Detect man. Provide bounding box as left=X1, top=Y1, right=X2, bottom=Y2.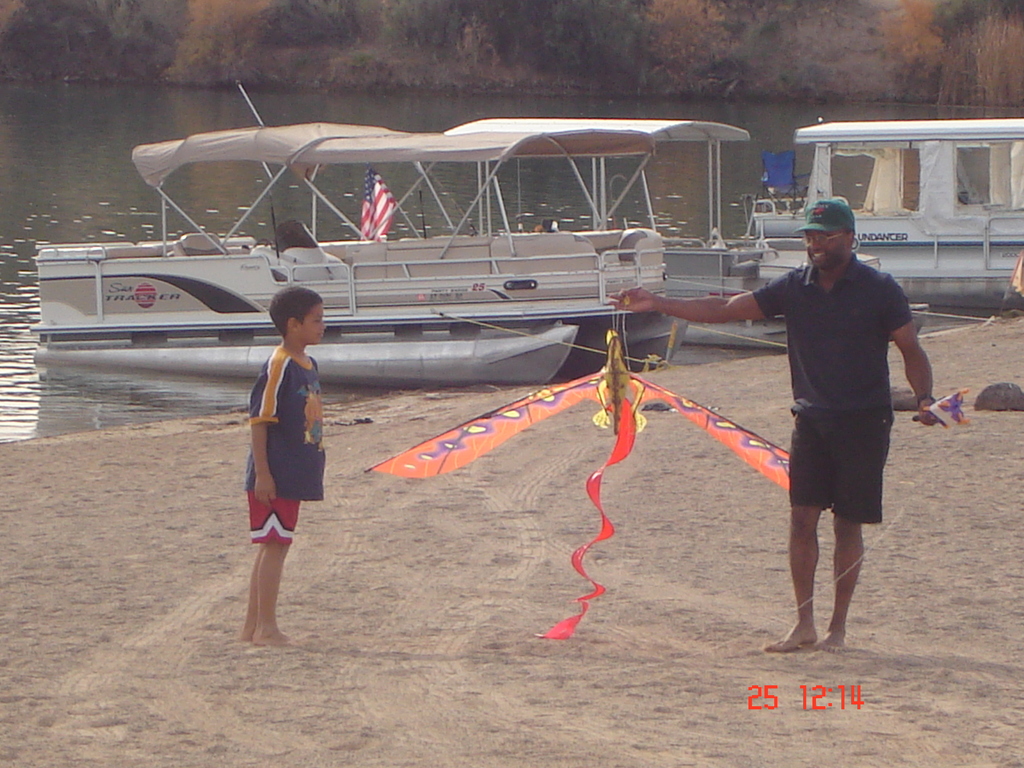
left=692, top=204, right=944, bottom=597.
